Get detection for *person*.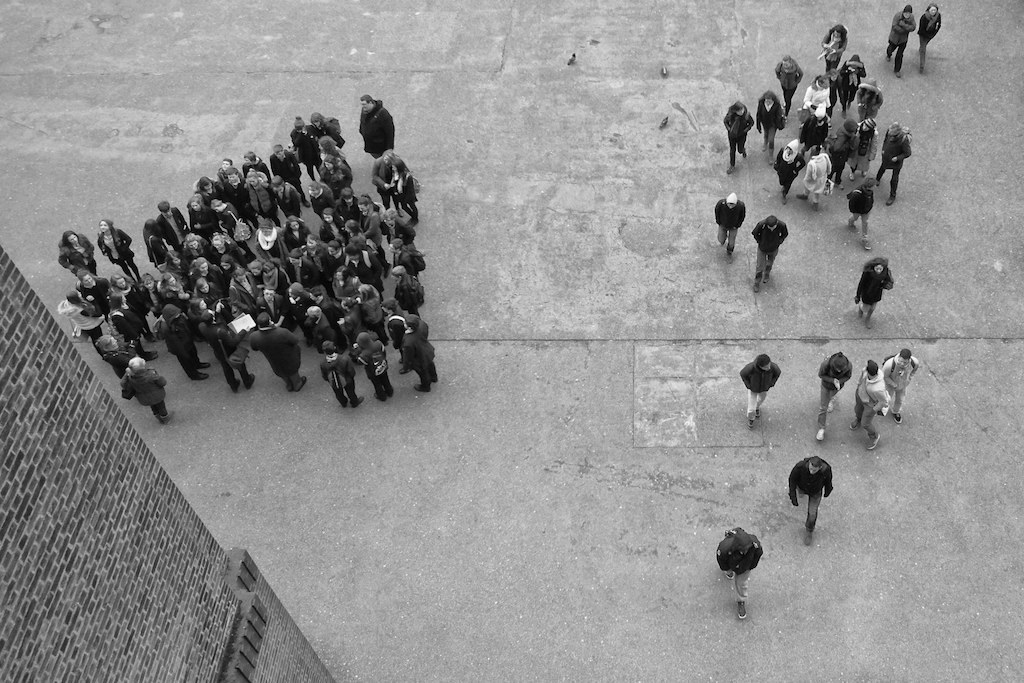
Detection: 748 207 795 284.
